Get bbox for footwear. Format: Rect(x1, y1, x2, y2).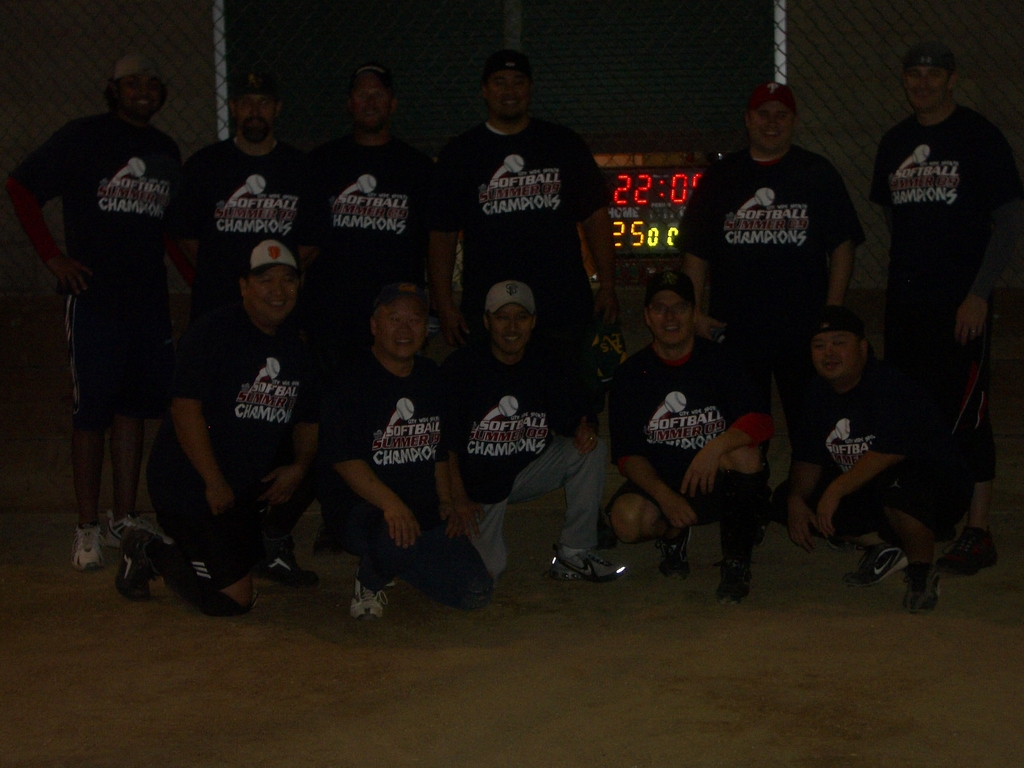
Rect(902, 560, 943, 613).
